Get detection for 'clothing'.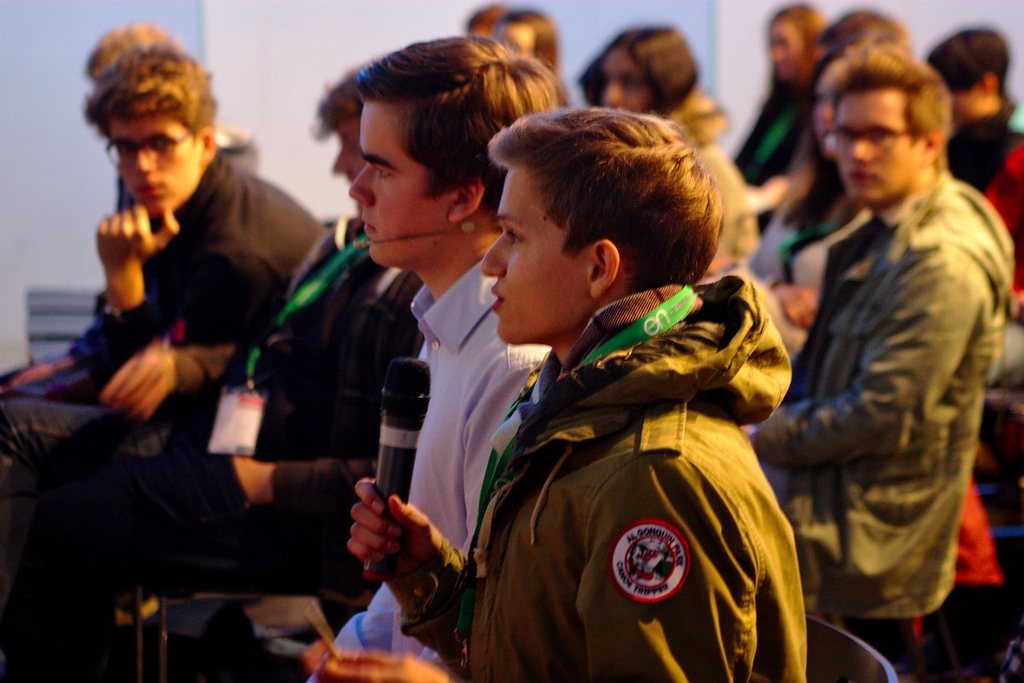
Detection: (left=662, top=87, right=767, bottom=283).
